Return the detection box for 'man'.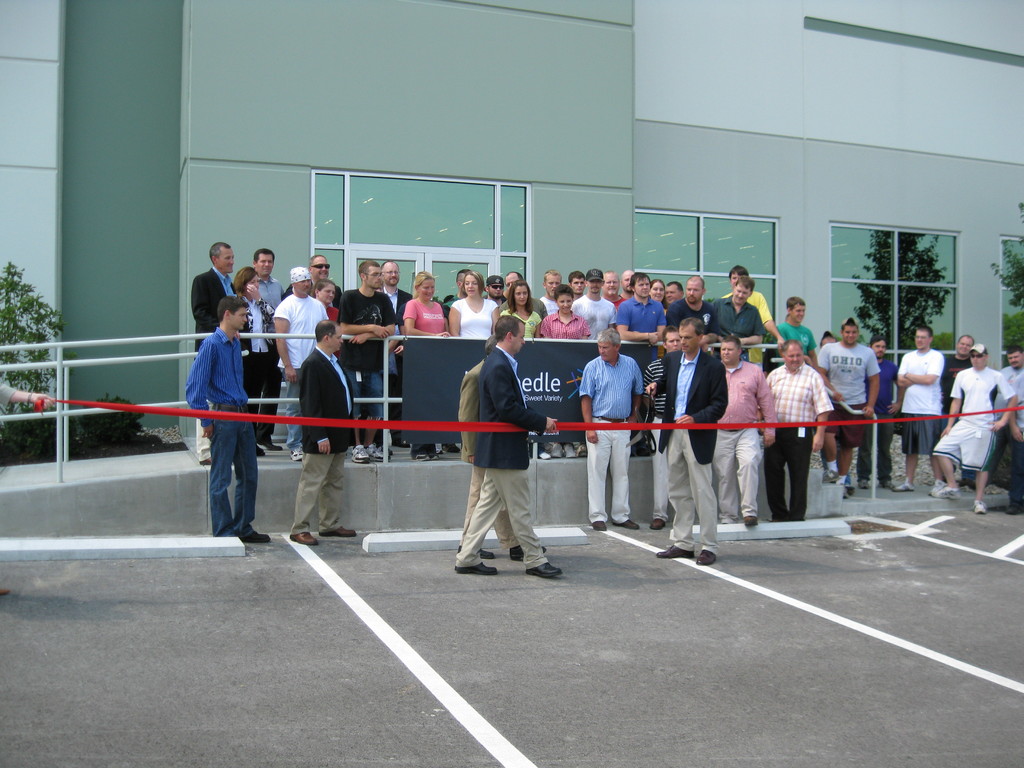
BBox(190, 242, 237, 470).
